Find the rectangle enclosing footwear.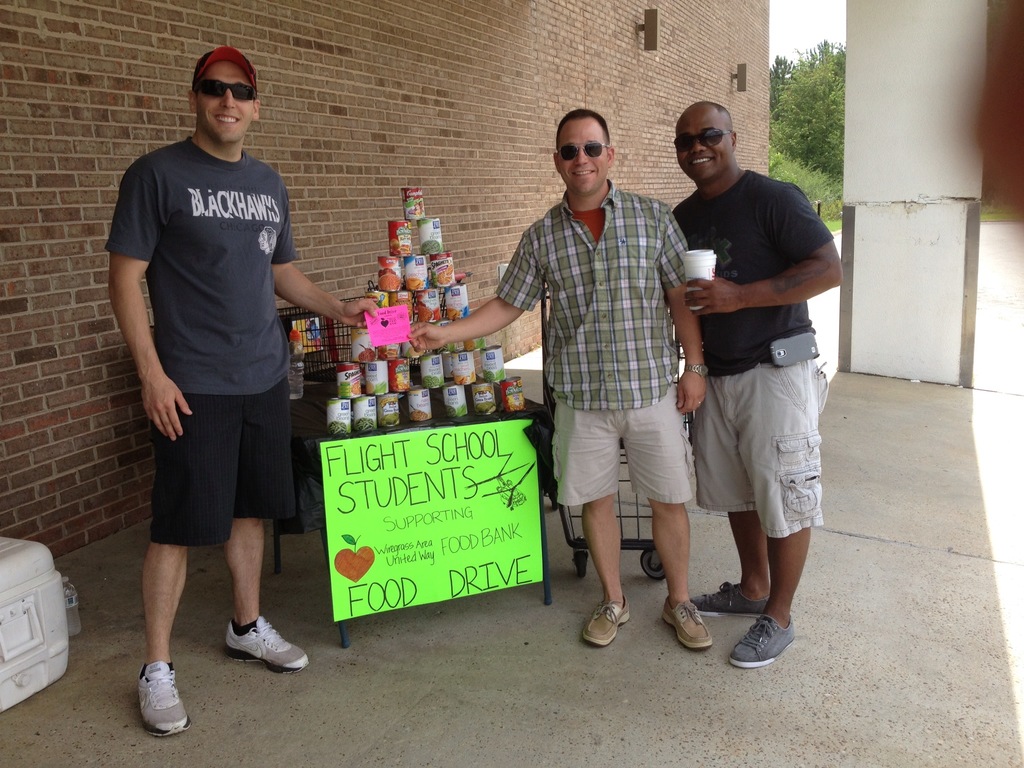
bbox(726, 612, 797, 664).
